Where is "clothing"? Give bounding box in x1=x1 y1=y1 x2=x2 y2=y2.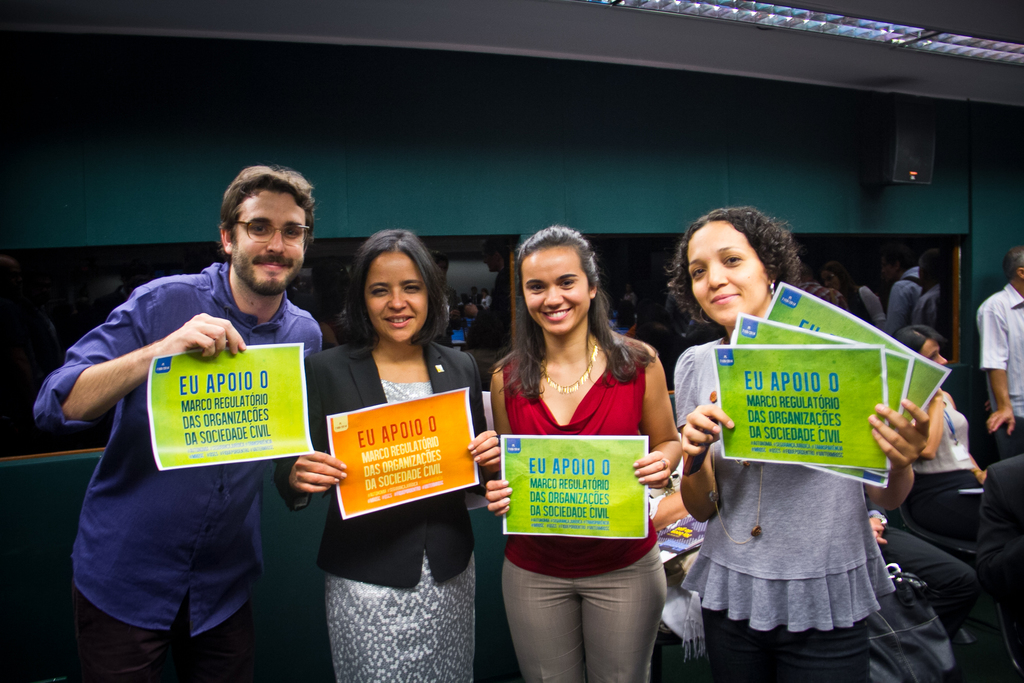
x1=30 y1=262 x2=319 y2=682.
